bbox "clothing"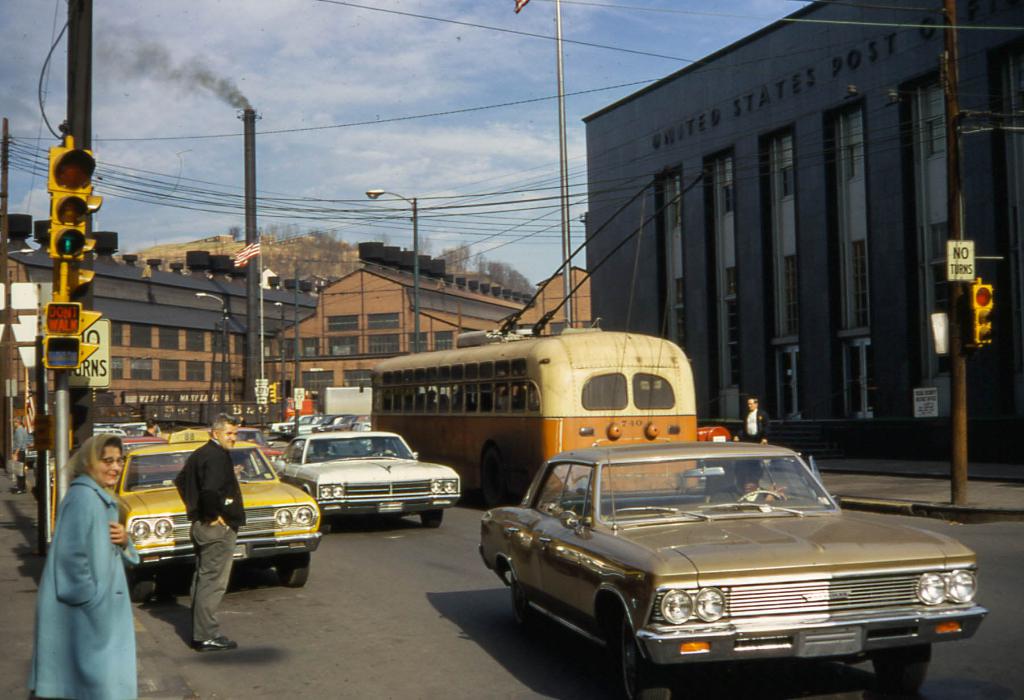
{"left": 27, "top": 442, "right": 141, "bottom": 698}
